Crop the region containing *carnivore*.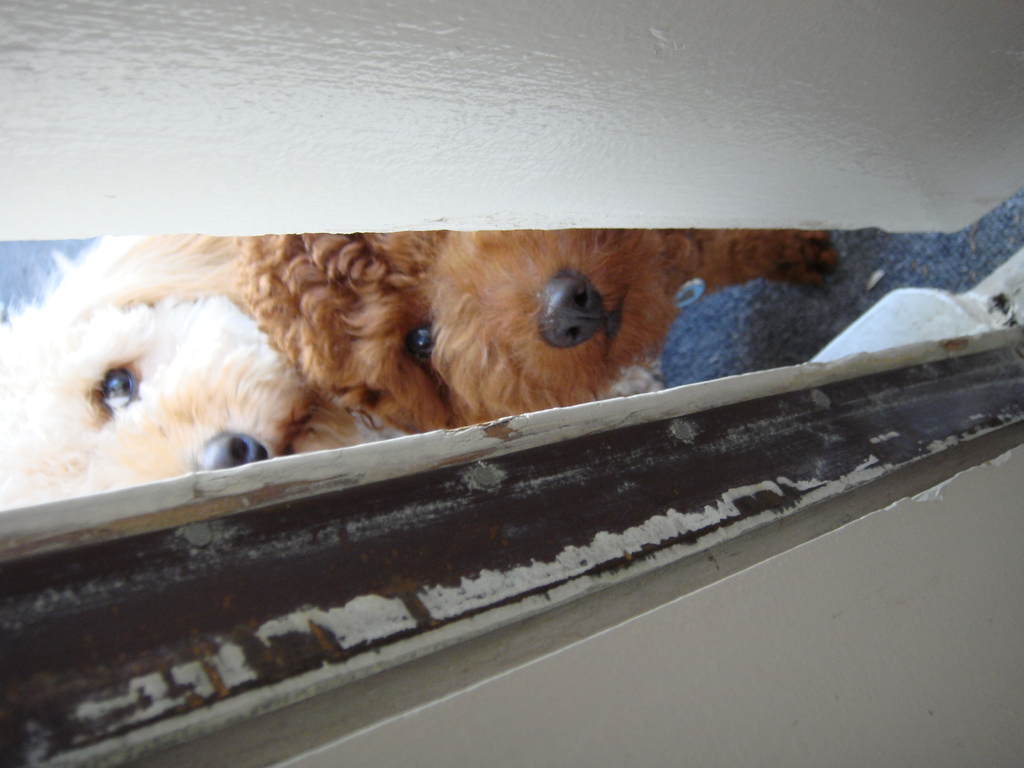
Crop region: <region>0, 189, 369, 508</region>.
